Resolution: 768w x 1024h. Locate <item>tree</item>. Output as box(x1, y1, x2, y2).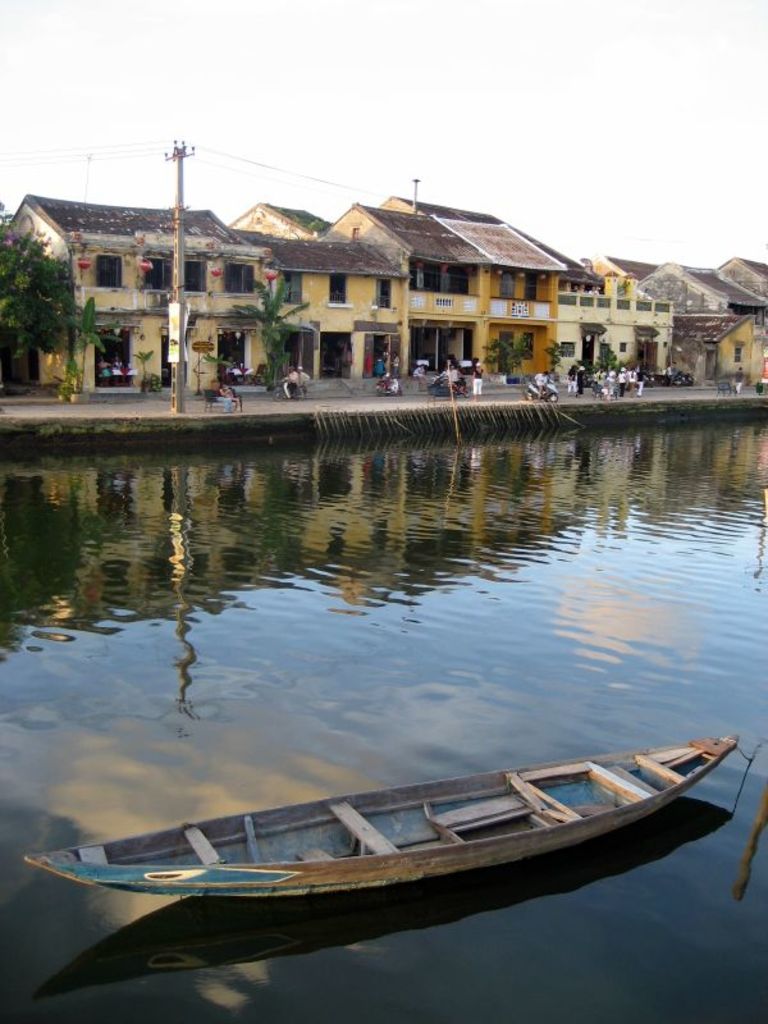
box(234, 273, 317, 389).
